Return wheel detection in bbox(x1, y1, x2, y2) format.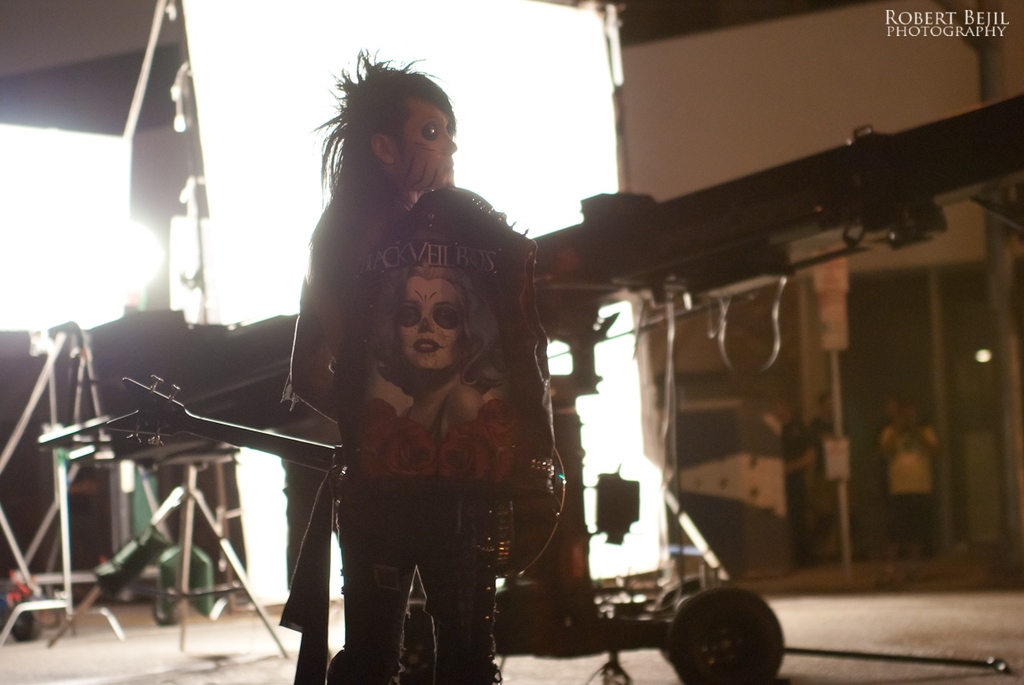
bbox(670, 581, 785, 684).
